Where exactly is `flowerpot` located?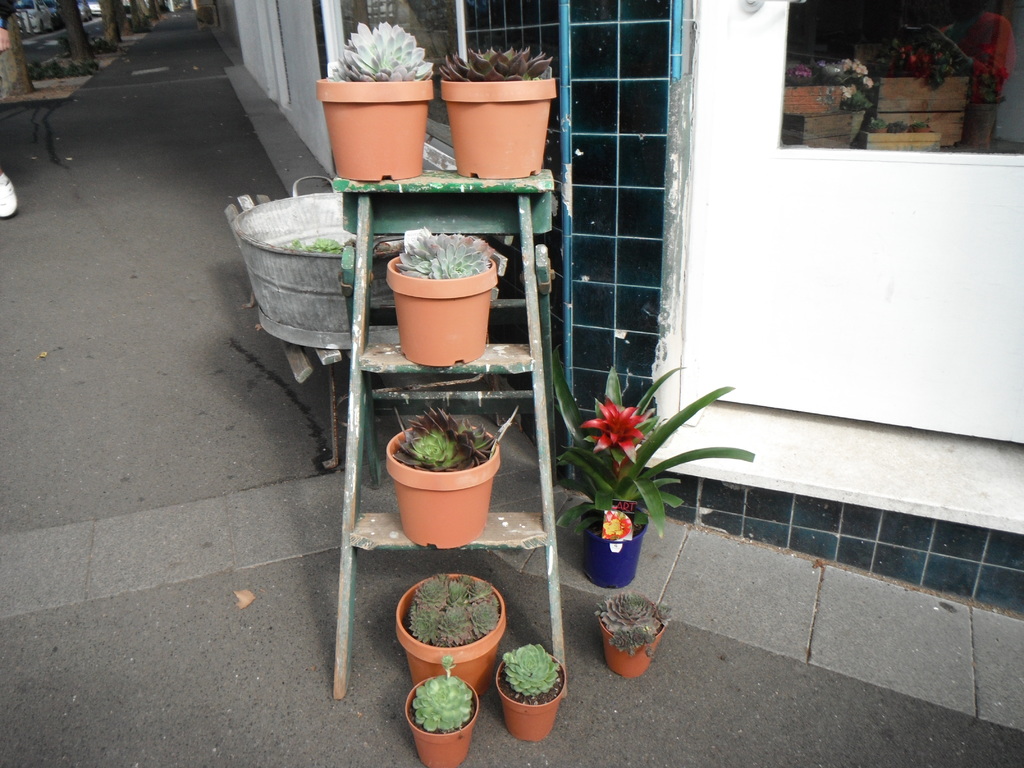
Its bounding box is x1=438 y1=73 x2=556 y2=184.
